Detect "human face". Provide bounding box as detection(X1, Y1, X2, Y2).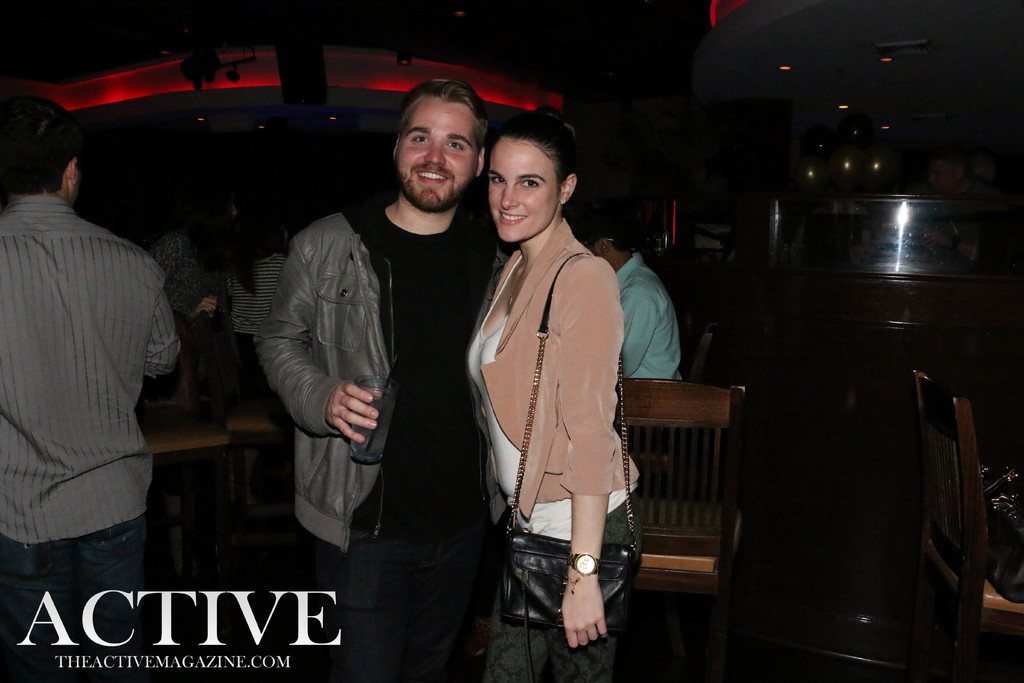
detection(401, 100, 478, 206).
